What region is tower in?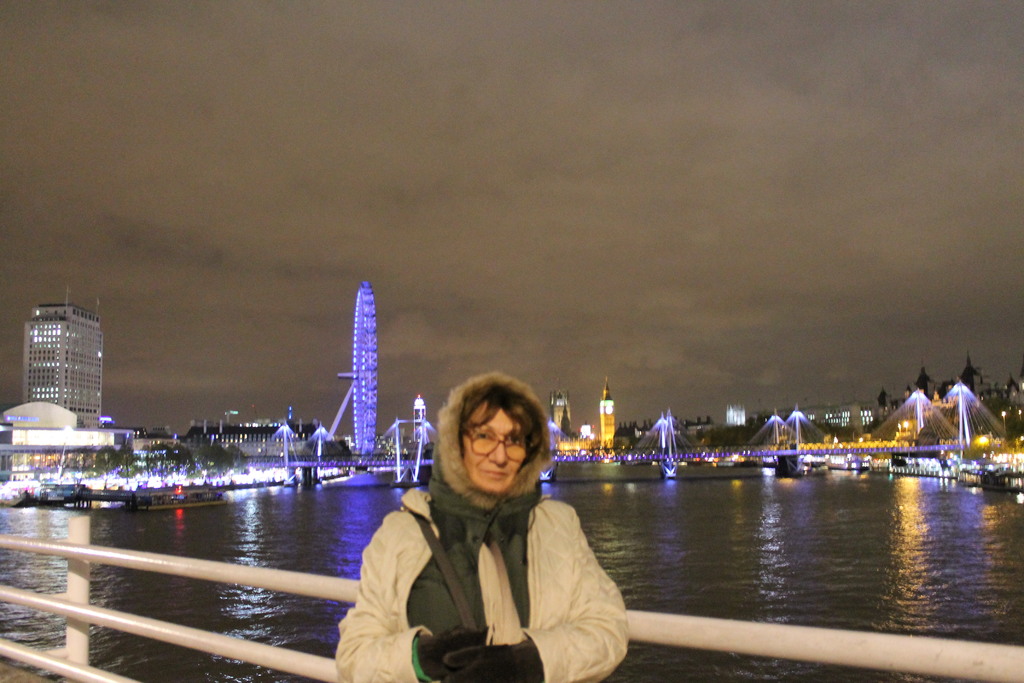
{"left": 13, "top": 278, "right": 109, "bottom": 438}.
